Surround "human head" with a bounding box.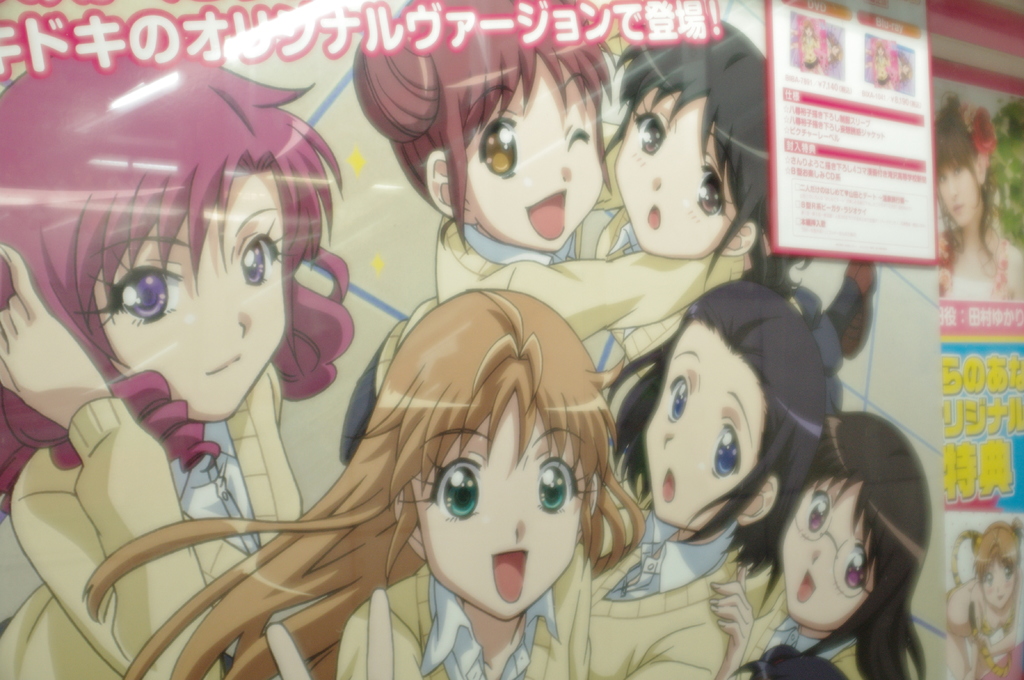
{"left": 644, "top": 281, "right": 824, "bottom": 534}.
